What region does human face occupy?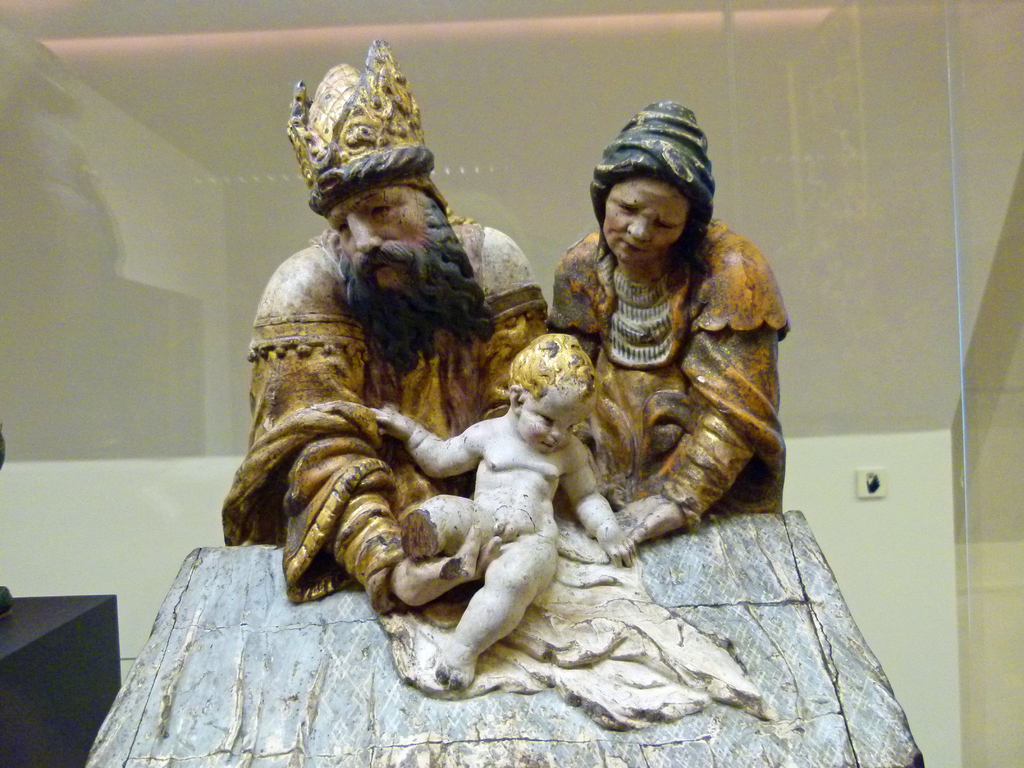
<region>324, 183, 467, 322</region>.
